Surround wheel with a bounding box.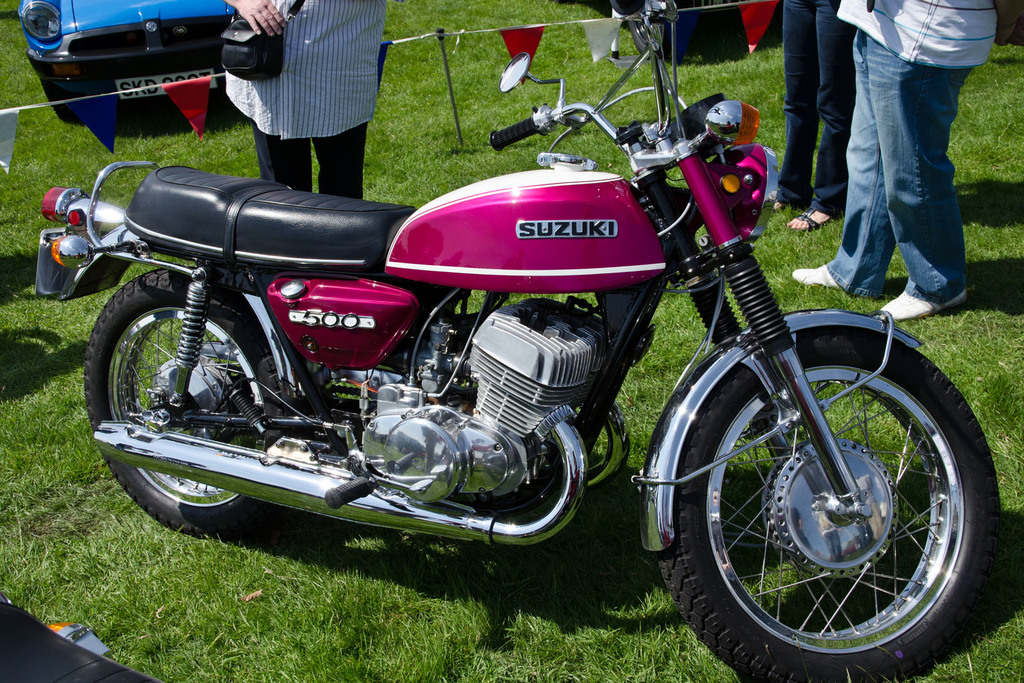
670, 326, 992, 671.
